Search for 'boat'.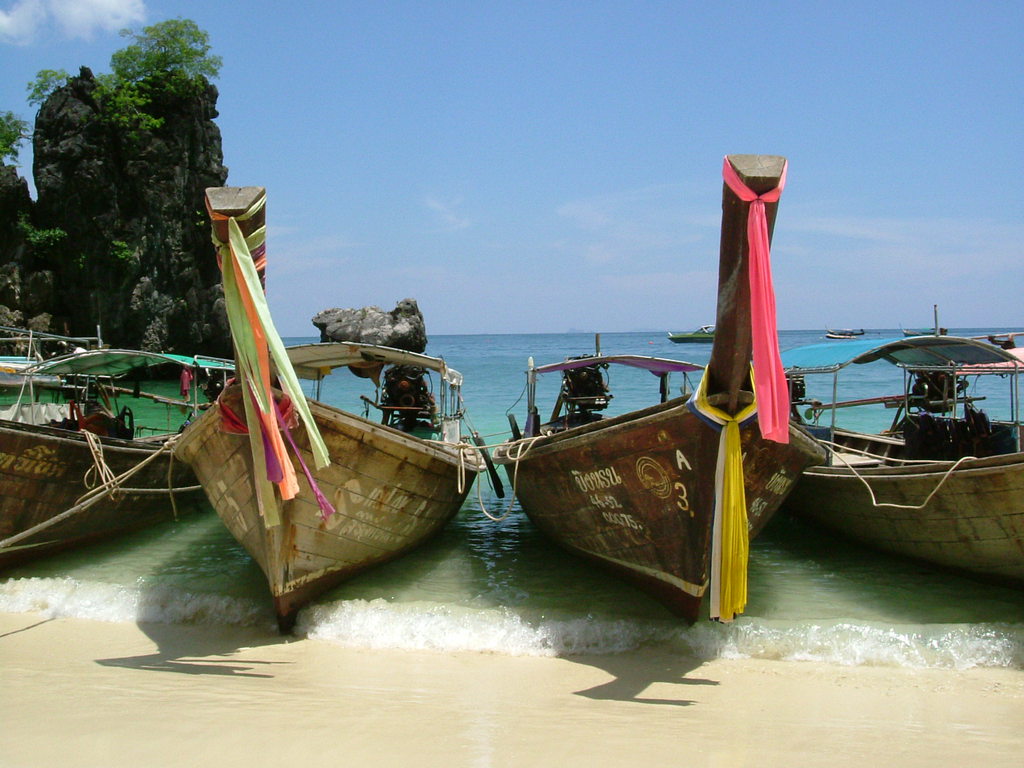
Found at crop(0, 346, 236, 576).
